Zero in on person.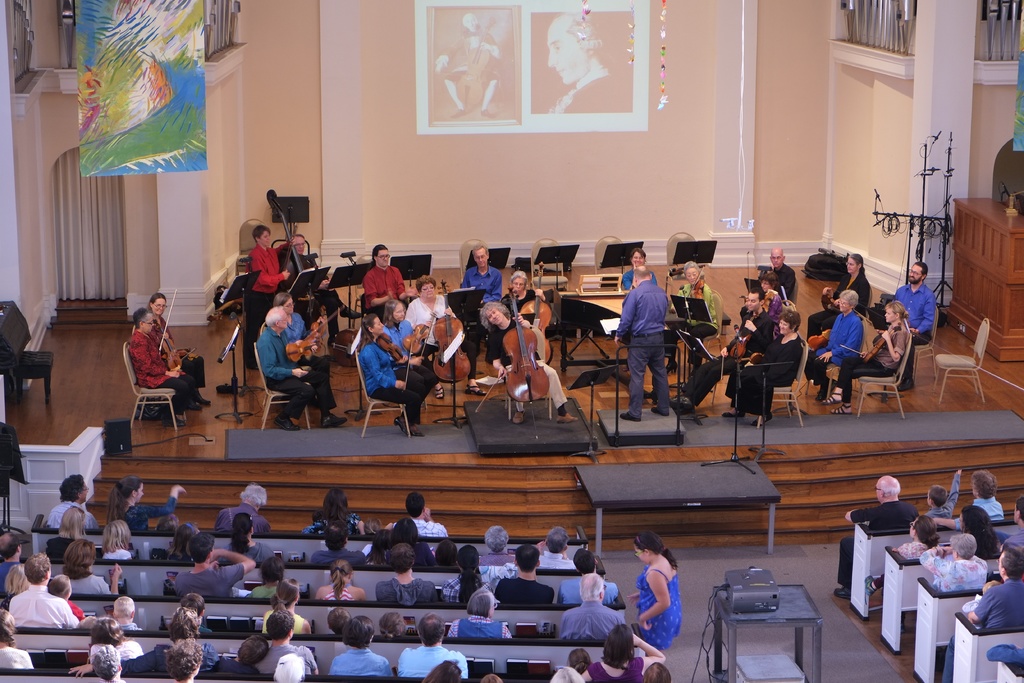
Zeroed in: rect(968, 461, 1005, 524).
